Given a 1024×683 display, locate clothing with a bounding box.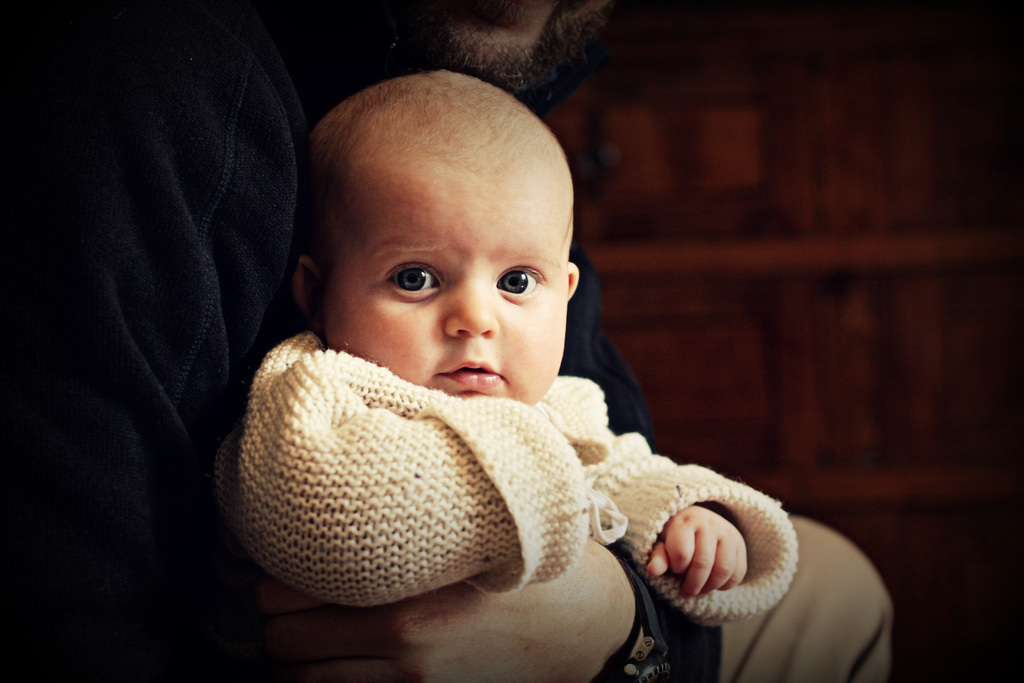
Located: rect(0, 0, 909, 682).
